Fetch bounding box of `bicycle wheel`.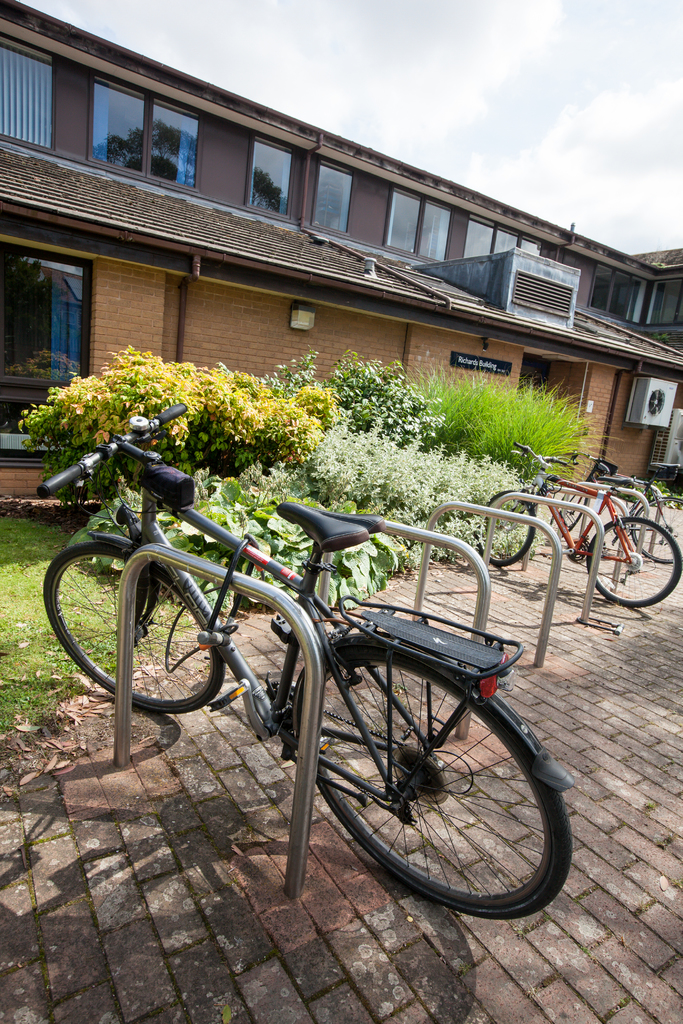
Bbox: [473, 486, 532, 566].
